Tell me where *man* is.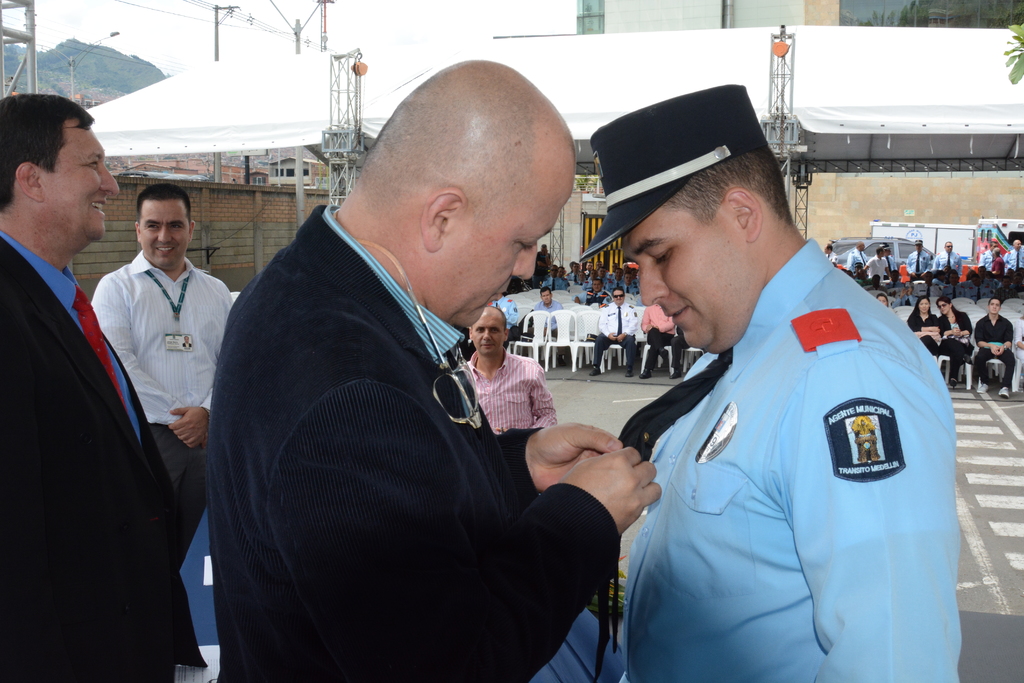
*man* is at (left=598, top=268, right=616, bottom=281).
